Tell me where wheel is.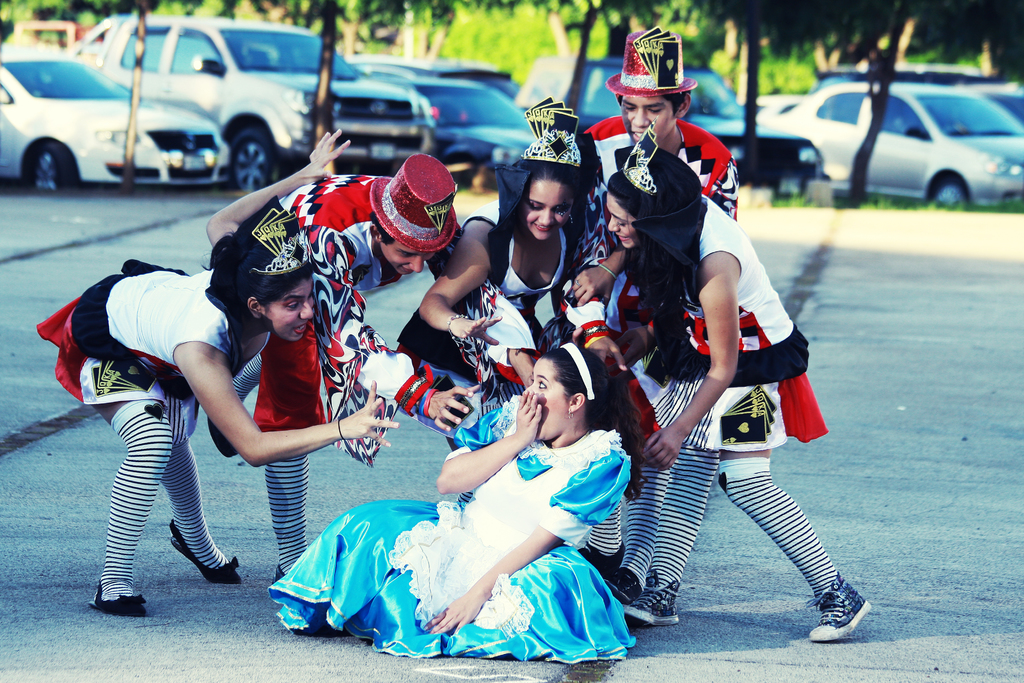
wheel is at (x1=230, y1=128, x2=280, y2=193).
